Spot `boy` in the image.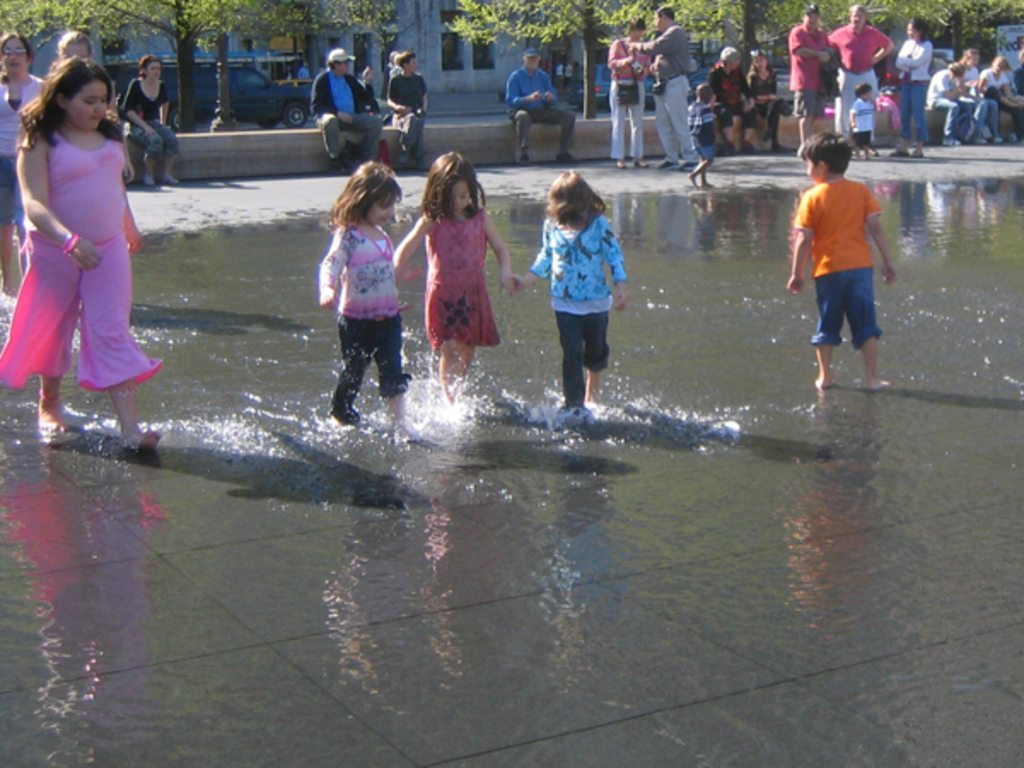
`boy` found at detection(688, 82, 719, 191).
